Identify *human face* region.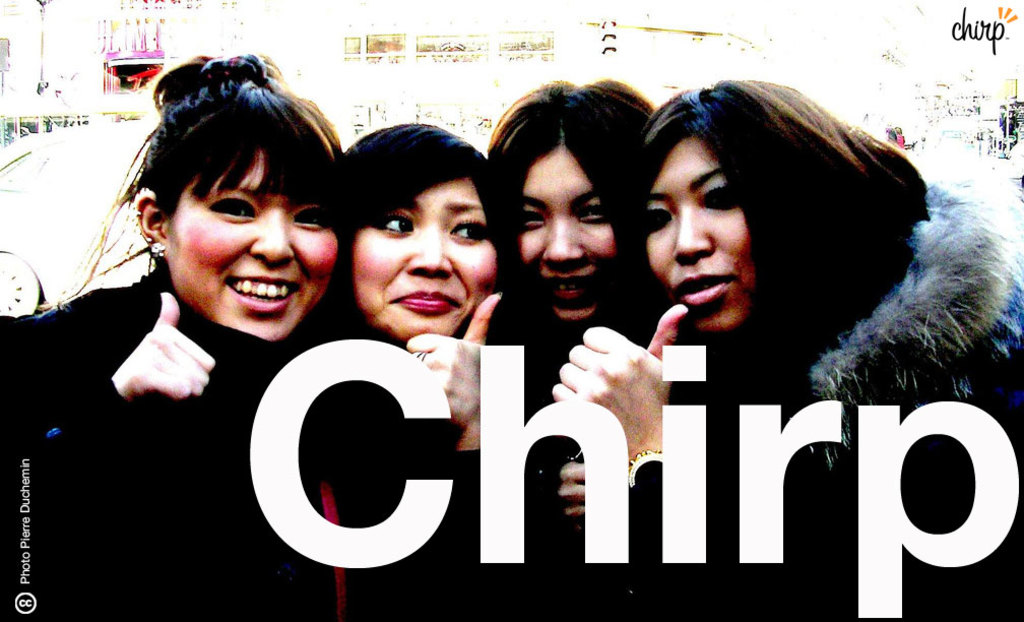
Region: pyautogui.locateOnScreen(641, 135, 755, 327).
